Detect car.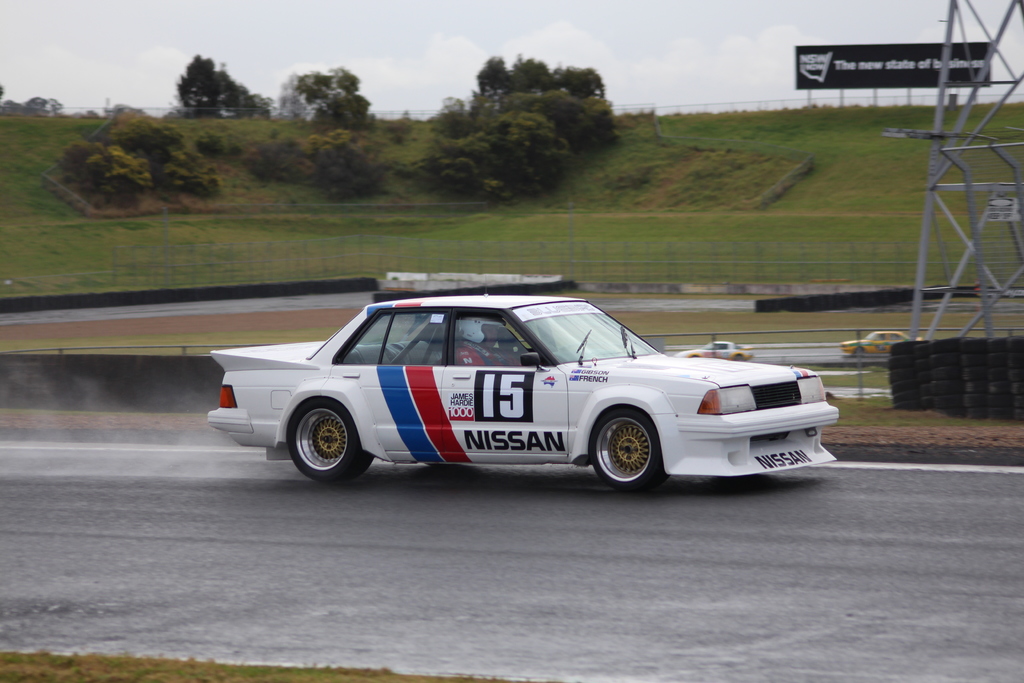
Detected at l=200, t=265, r=839, b=486.
